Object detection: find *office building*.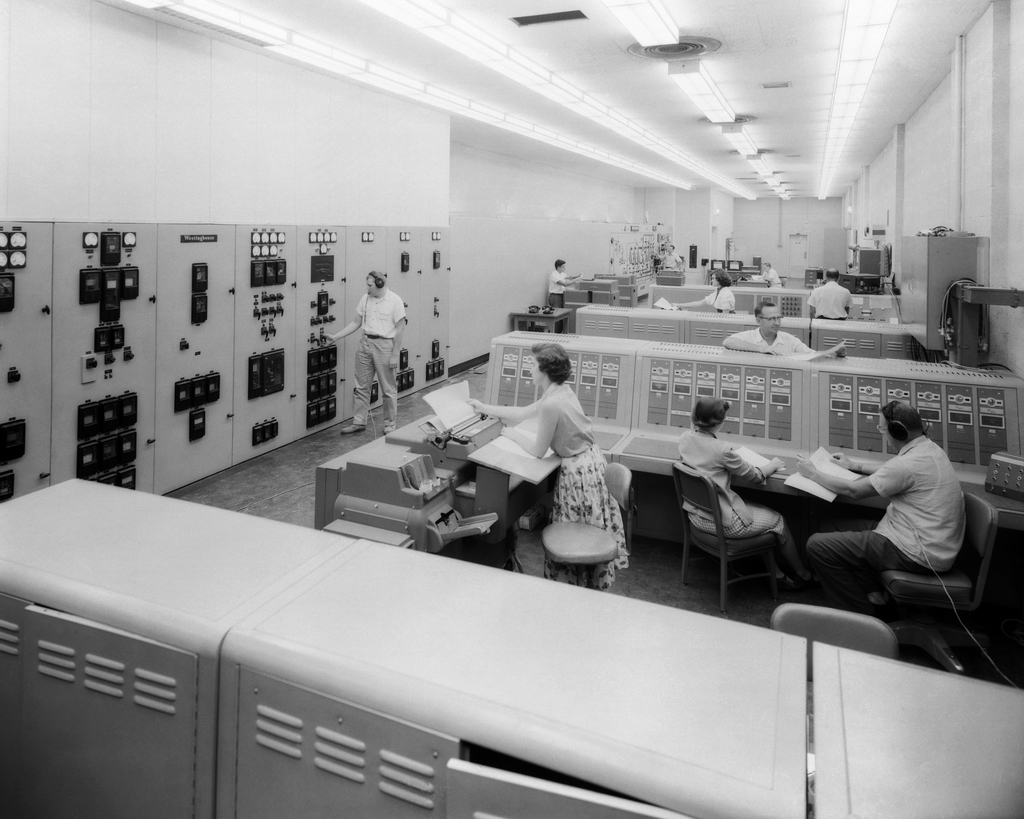
77,0,956,818.
